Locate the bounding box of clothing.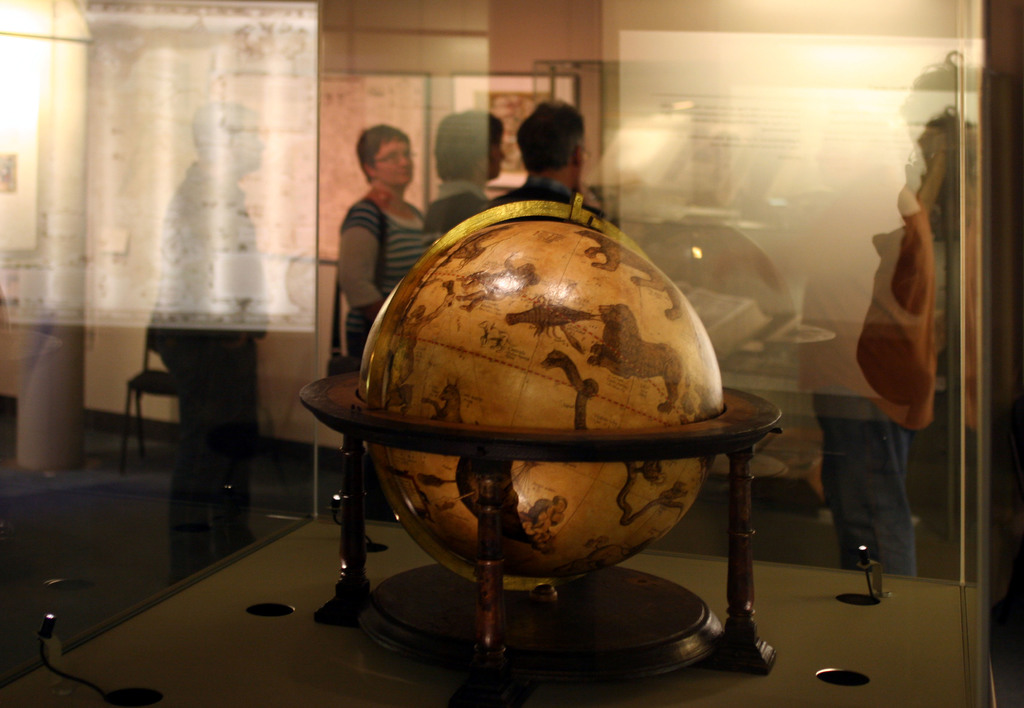
Bounding box: [left=431, top=183, right=495, bottom=241].
